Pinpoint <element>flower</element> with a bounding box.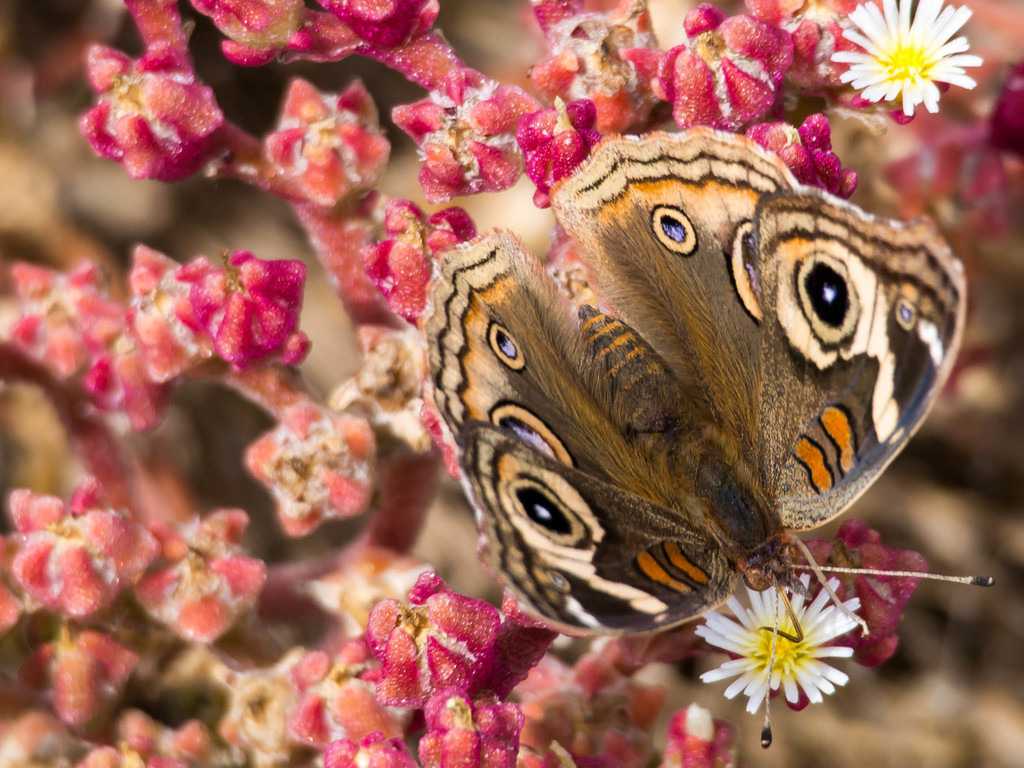
264:78:386:209.
